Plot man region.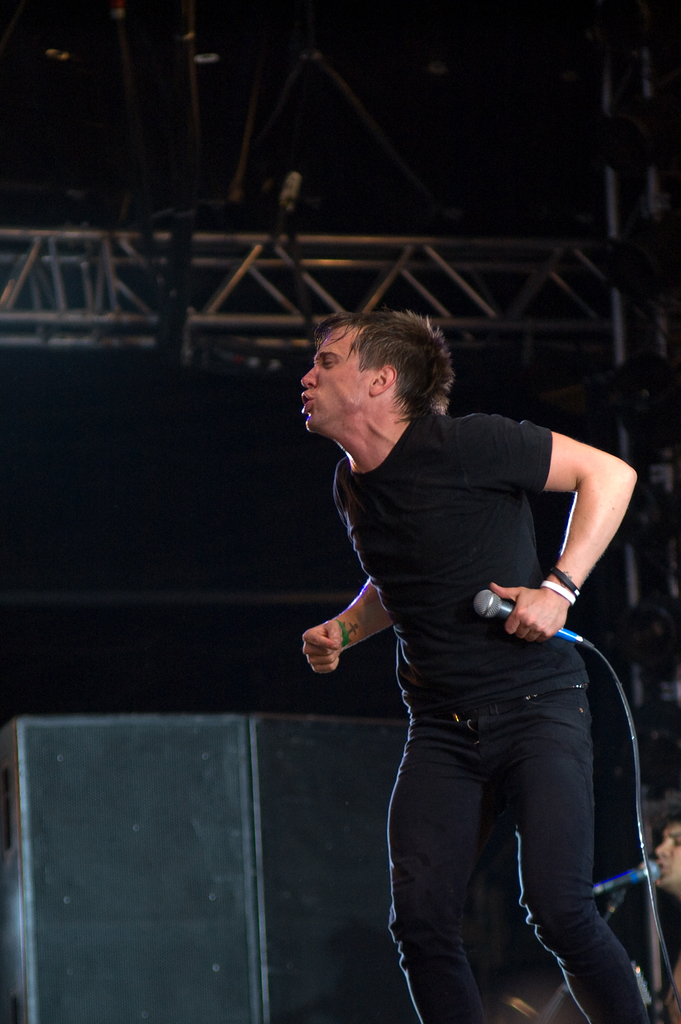
Plotted at [x1=269, y1=292, x2=655, y2=1023].
